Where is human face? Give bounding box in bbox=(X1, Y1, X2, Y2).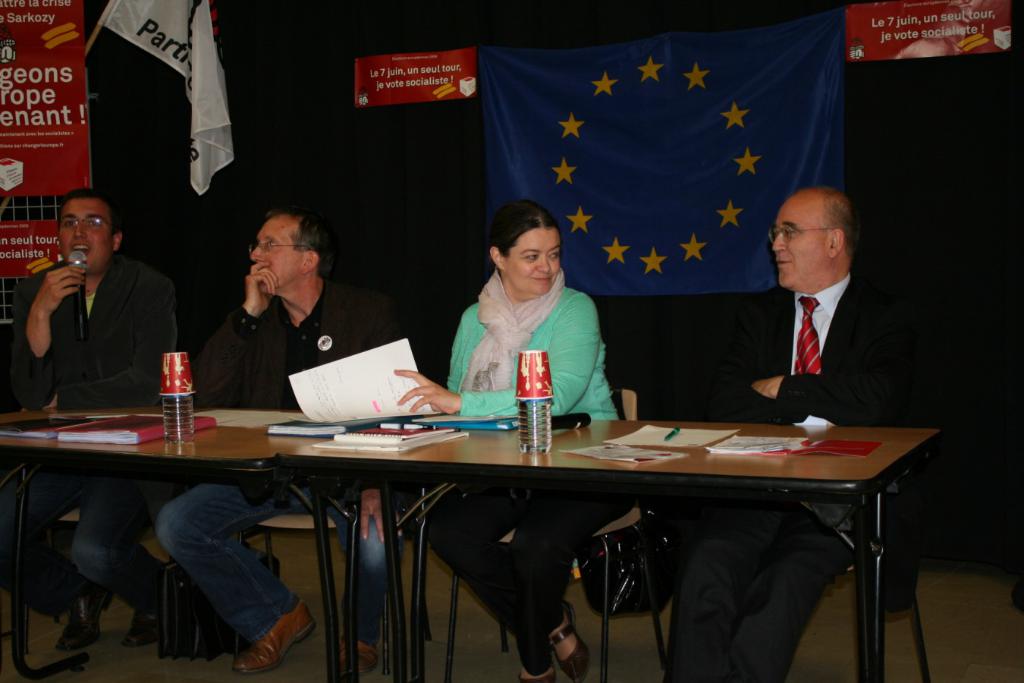
bbox=(249, 218, 299, 294).
